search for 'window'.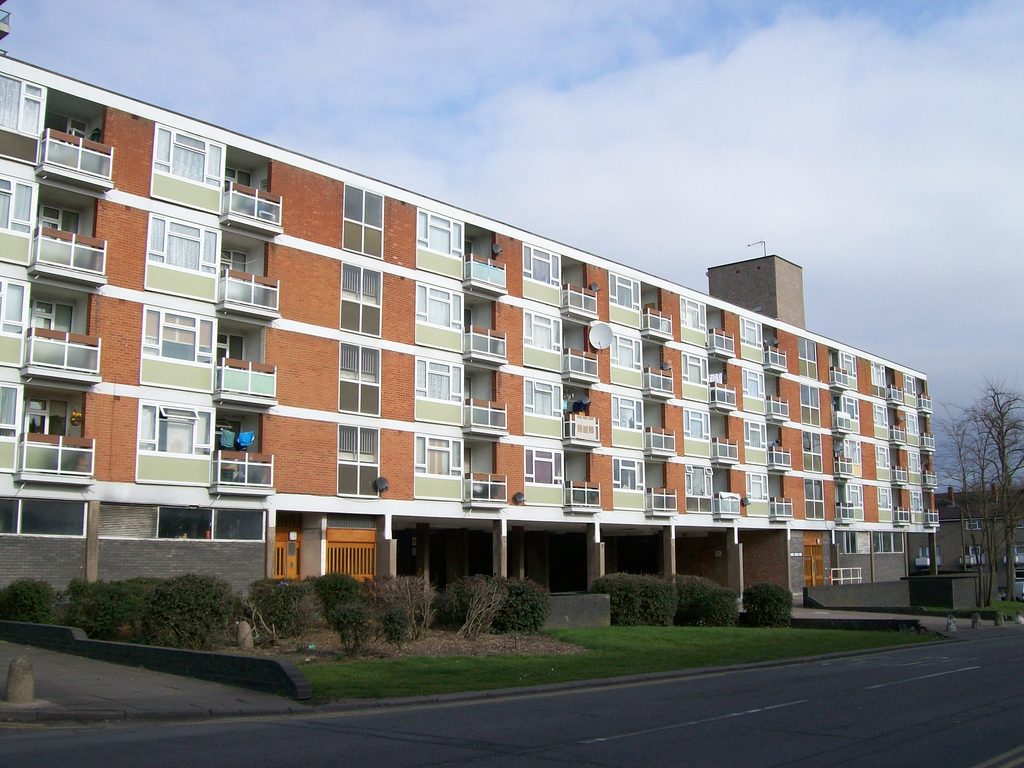
Found at 747/471/776/521.
